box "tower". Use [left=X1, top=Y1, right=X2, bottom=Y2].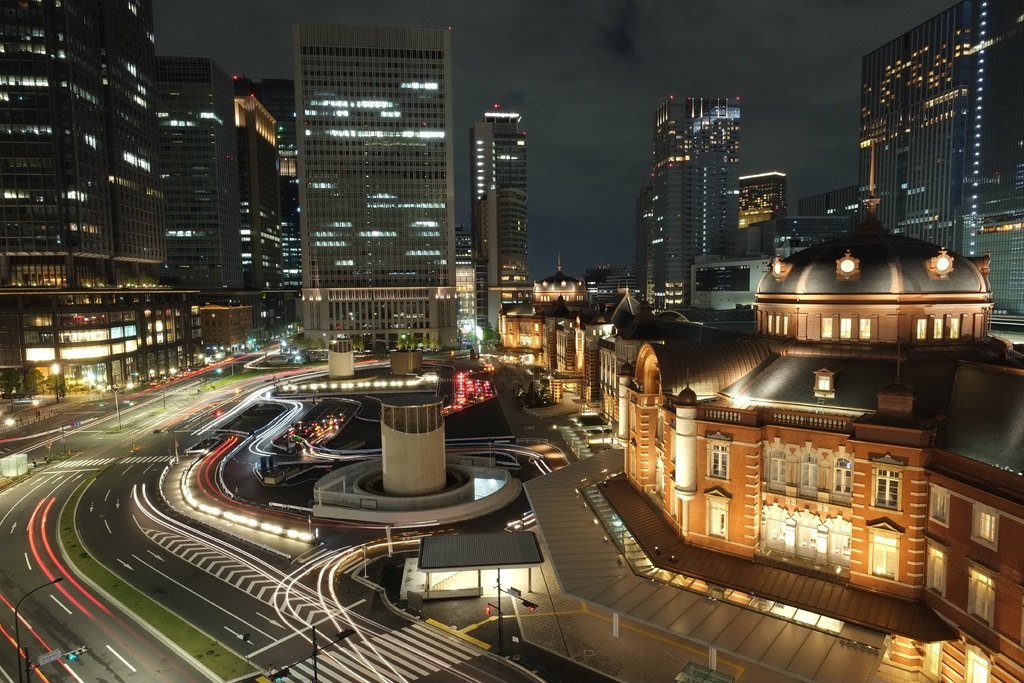
[left=618, top=84, right=744, bottom=304].
